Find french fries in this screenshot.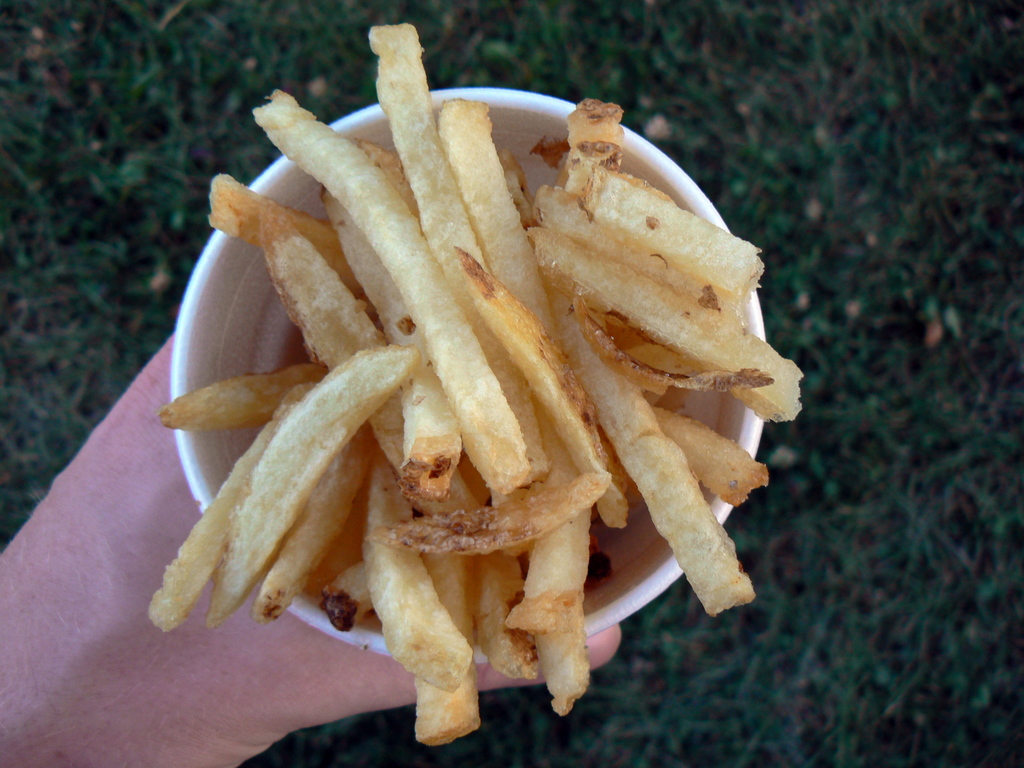
The bounding box for french fries is box(147, 353, 330, 441).
